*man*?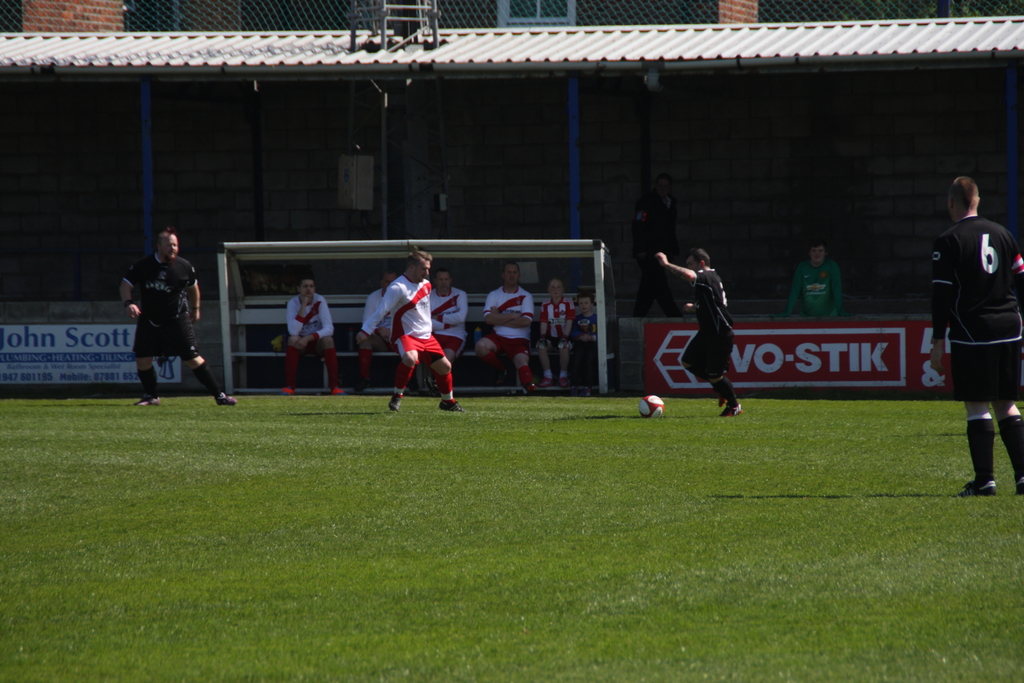
(x1=358, y1=272, x2=390, y2=390)
